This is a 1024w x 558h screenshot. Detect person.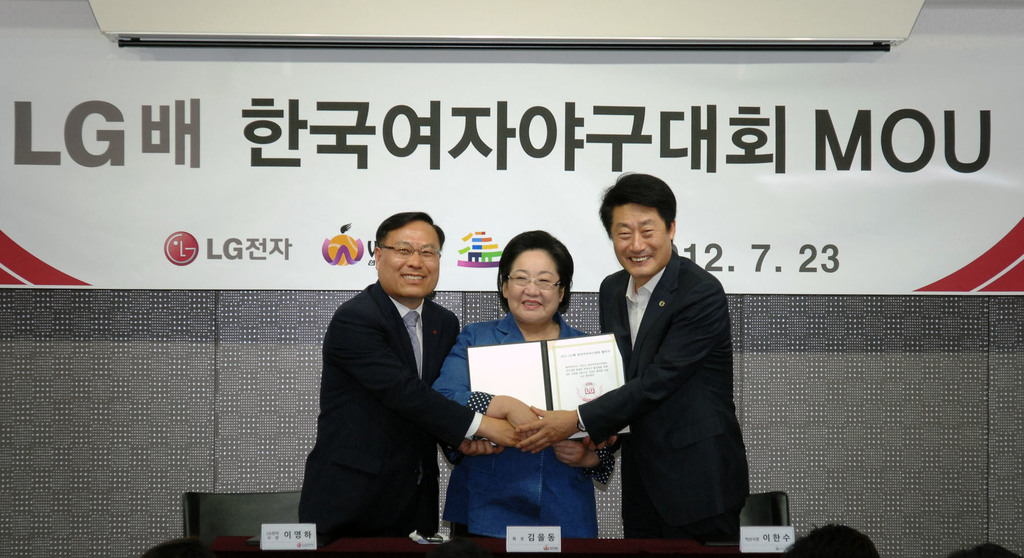
[294,209,525,548].
